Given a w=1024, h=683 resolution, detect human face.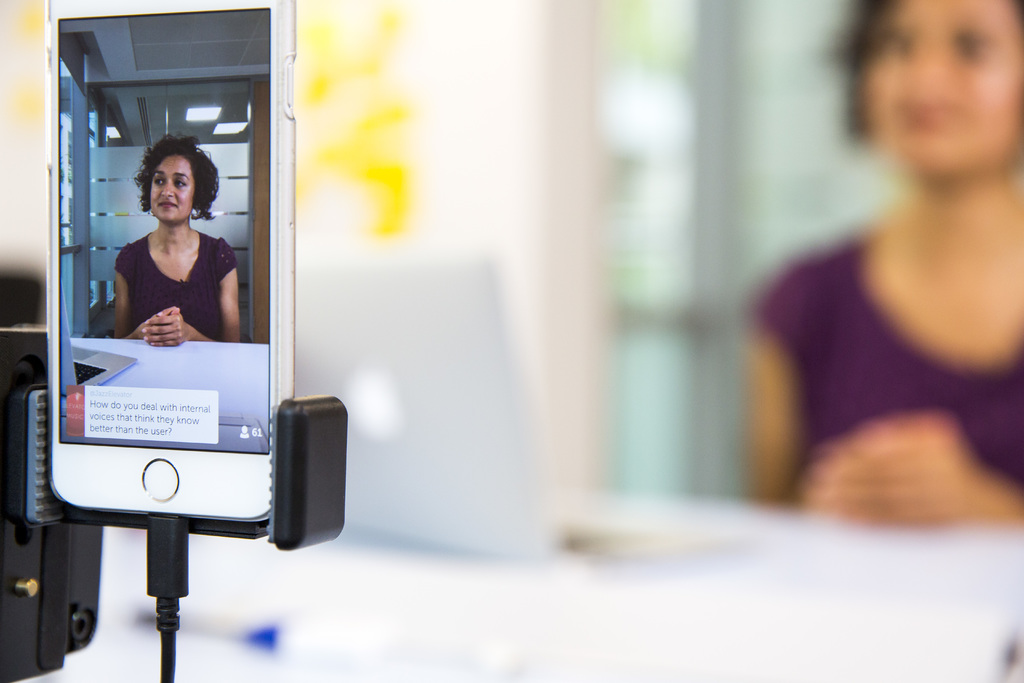
x1=862, y1=0, x2=1023, y2=177.
